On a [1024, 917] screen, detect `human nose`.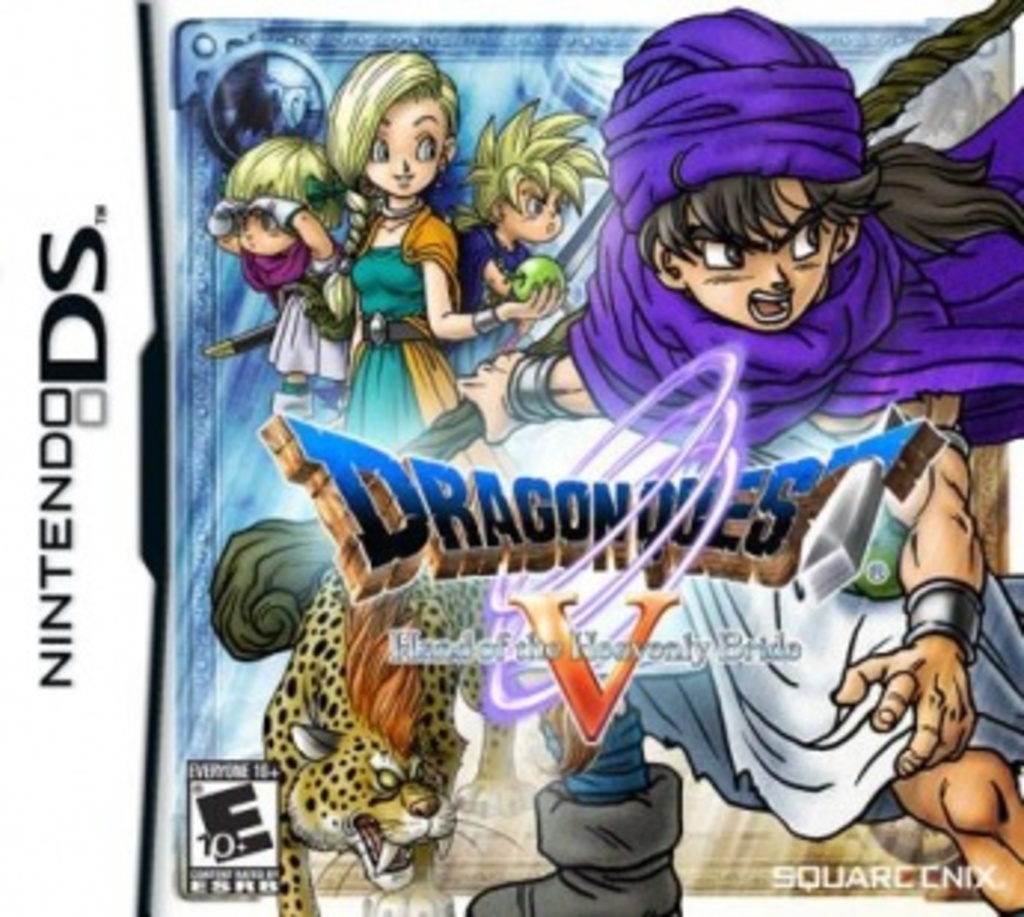
748:246:795:285.
